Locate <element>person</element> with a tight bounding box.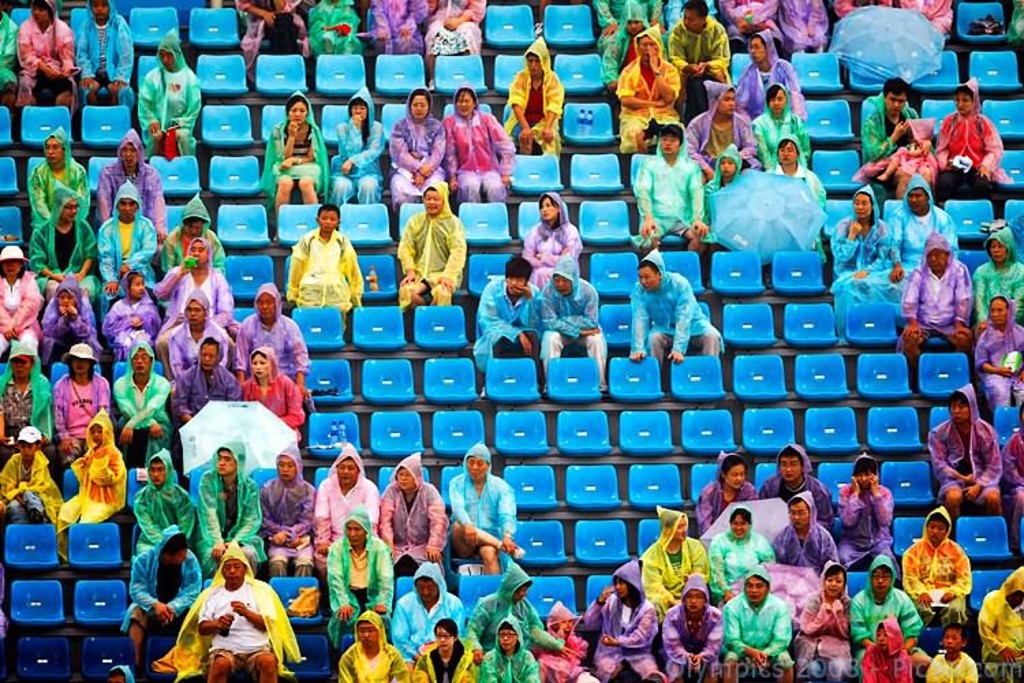
898 503 980 626.
